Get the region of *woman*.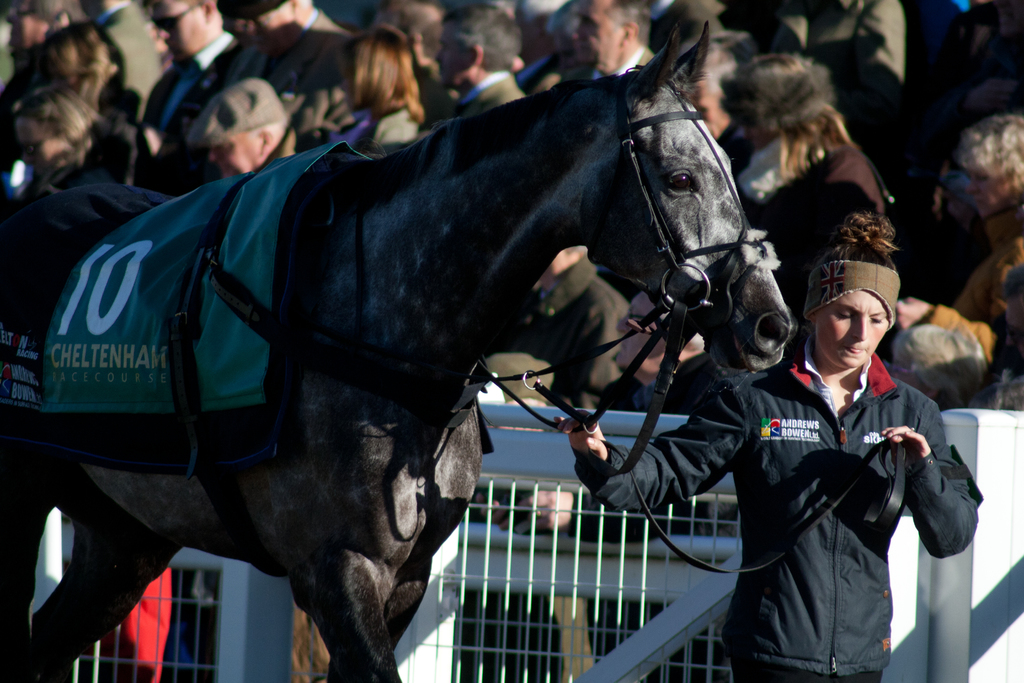
(left=340, top=30, right=423, bottom=143).
